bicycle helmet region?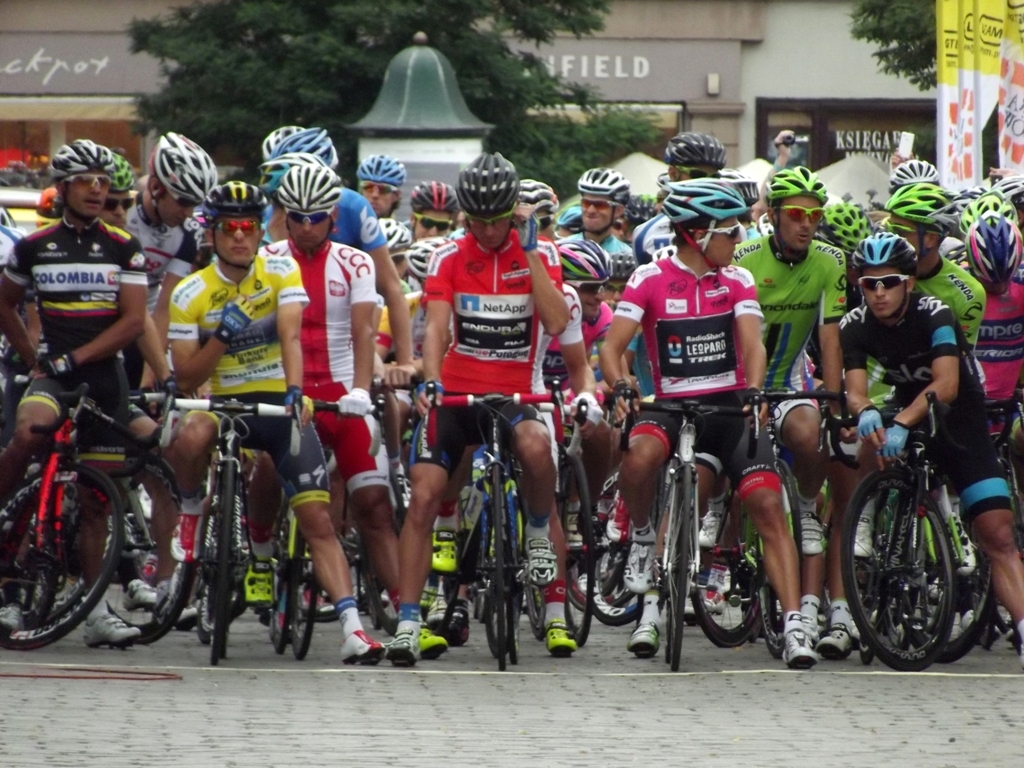
(left=668, top=177, right=745, bottom=233)
